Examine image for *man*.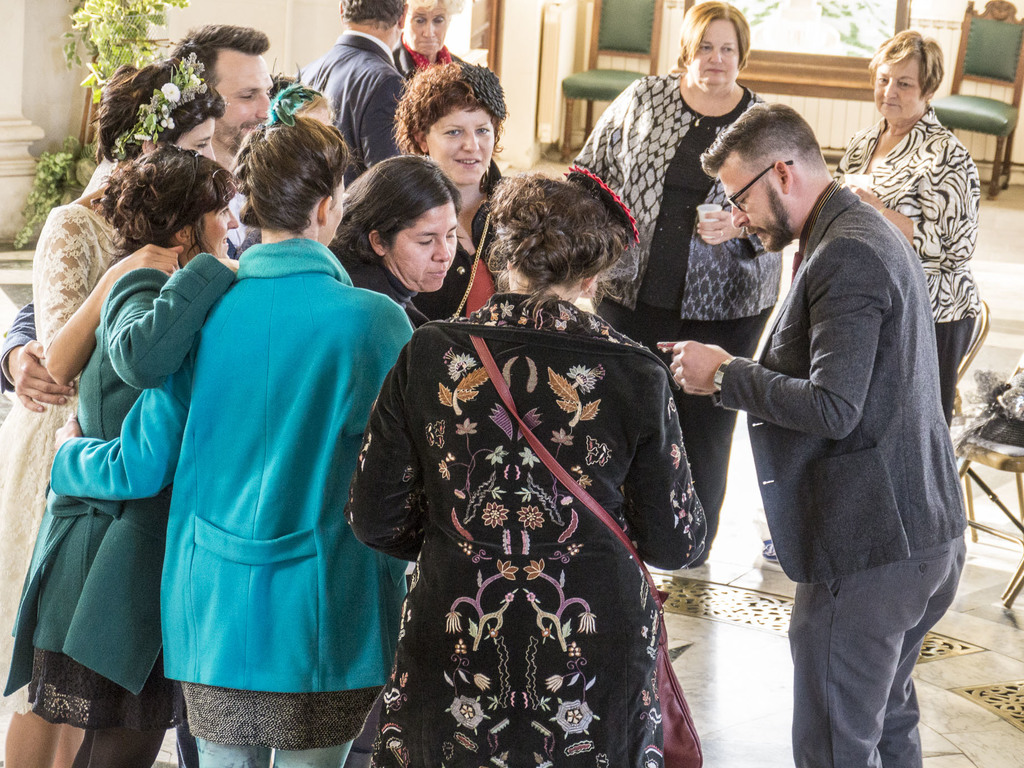
Examination result: bbox=(666, 95, 964, 767).
